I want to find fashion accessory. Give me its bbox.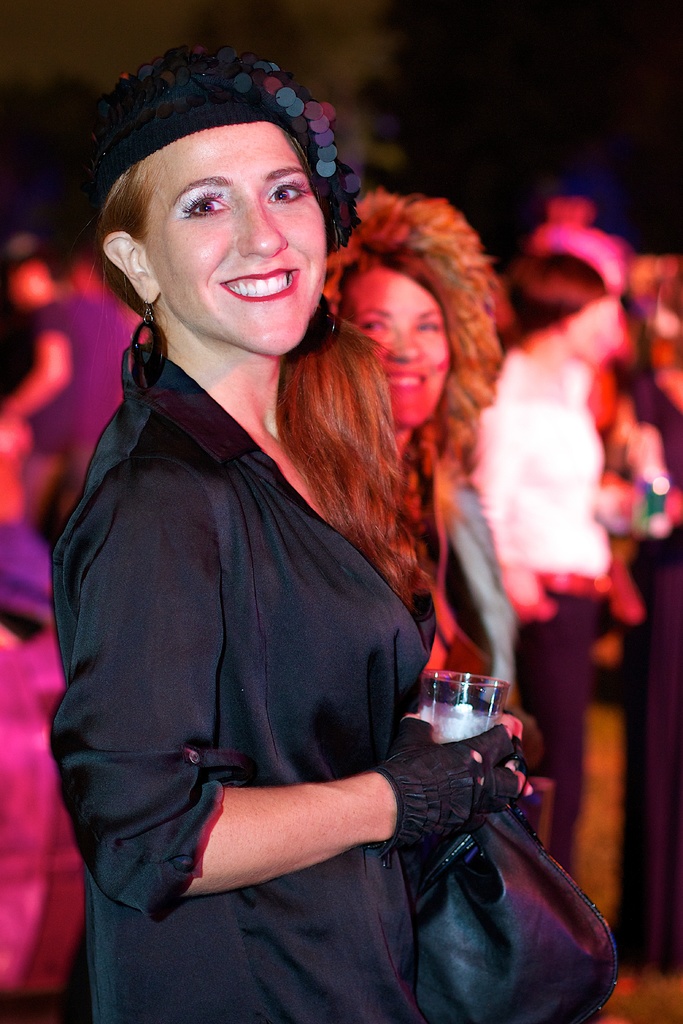
(375,715,518,842).
